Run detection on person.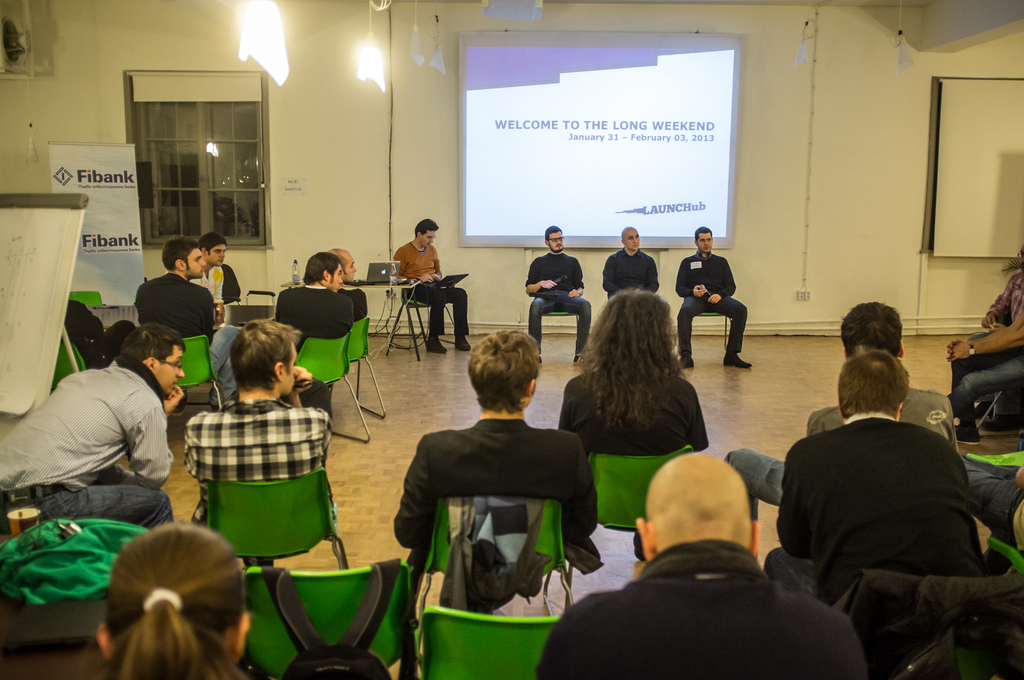
Result: BBox(522, 226, 591, 368).
